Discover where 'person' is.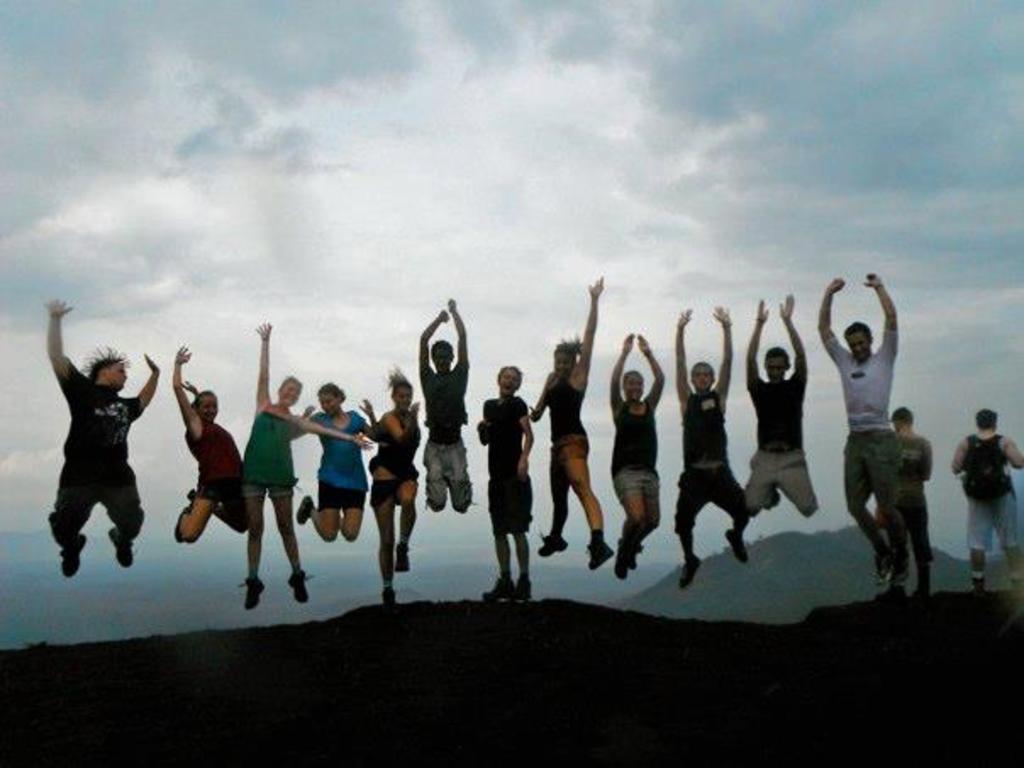
Discovered at region(524, 273, 617, 575).
